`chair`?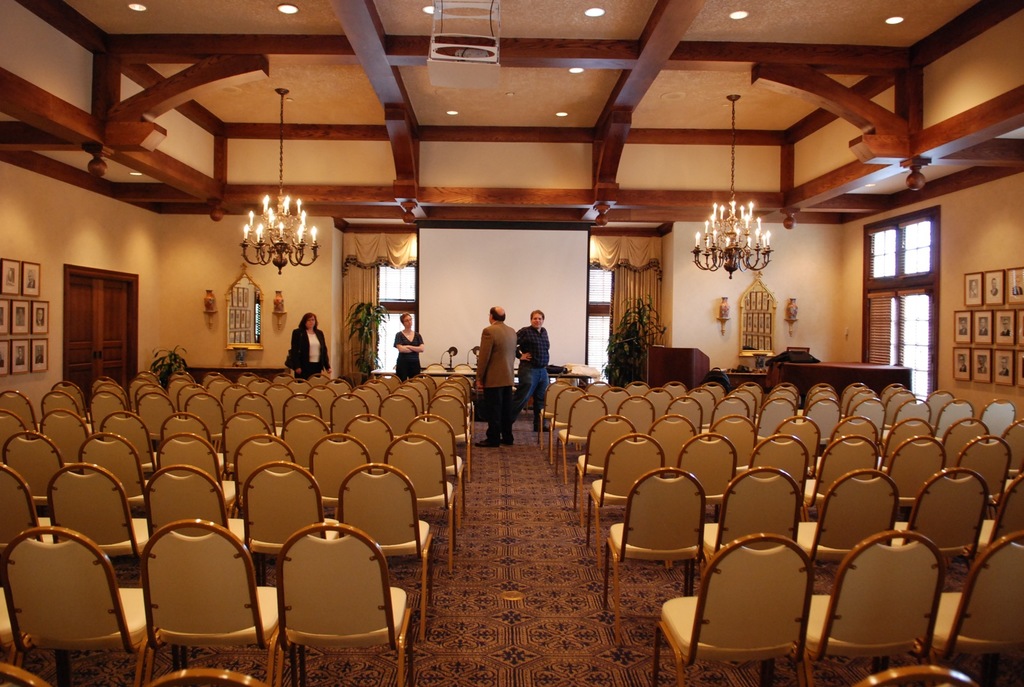
241 467 321 552
